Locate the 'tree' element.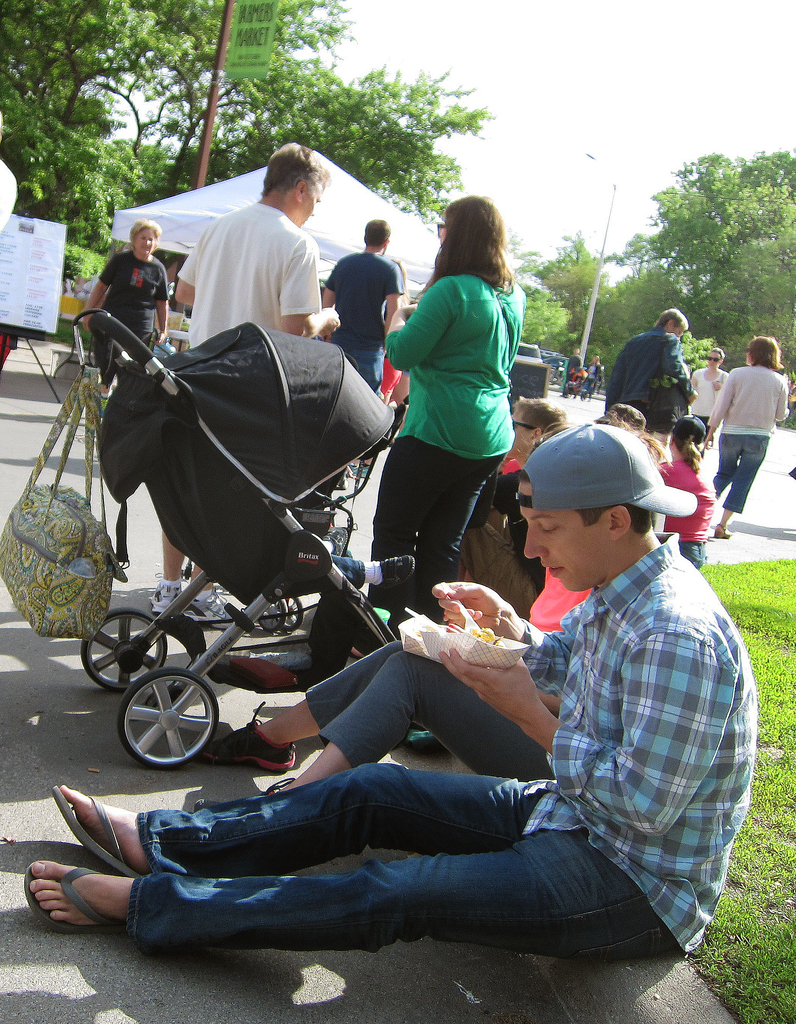
Element bbox: box=[181, 57, 494, 241].
